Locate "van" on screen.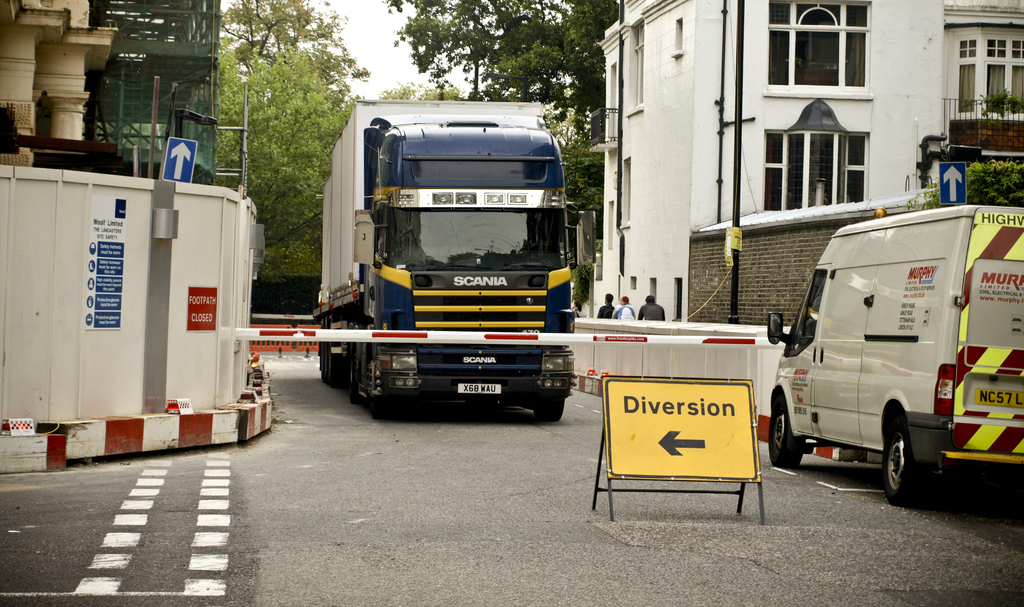
On screen at left=766, top=204, right=1023, bottom=512.
